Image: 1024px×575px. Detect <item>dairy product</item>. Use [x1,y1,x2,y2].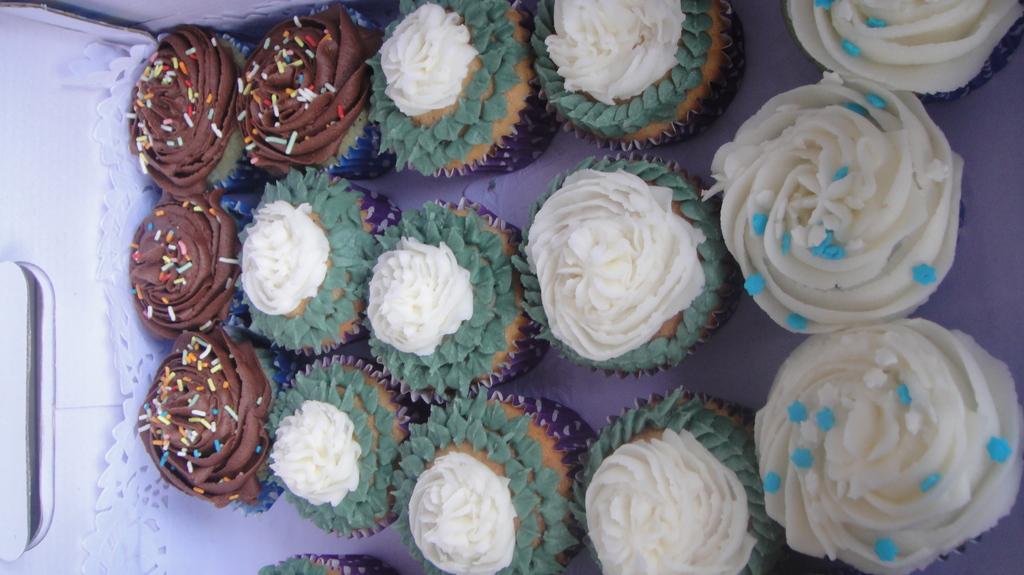
[241,0,358,171].
